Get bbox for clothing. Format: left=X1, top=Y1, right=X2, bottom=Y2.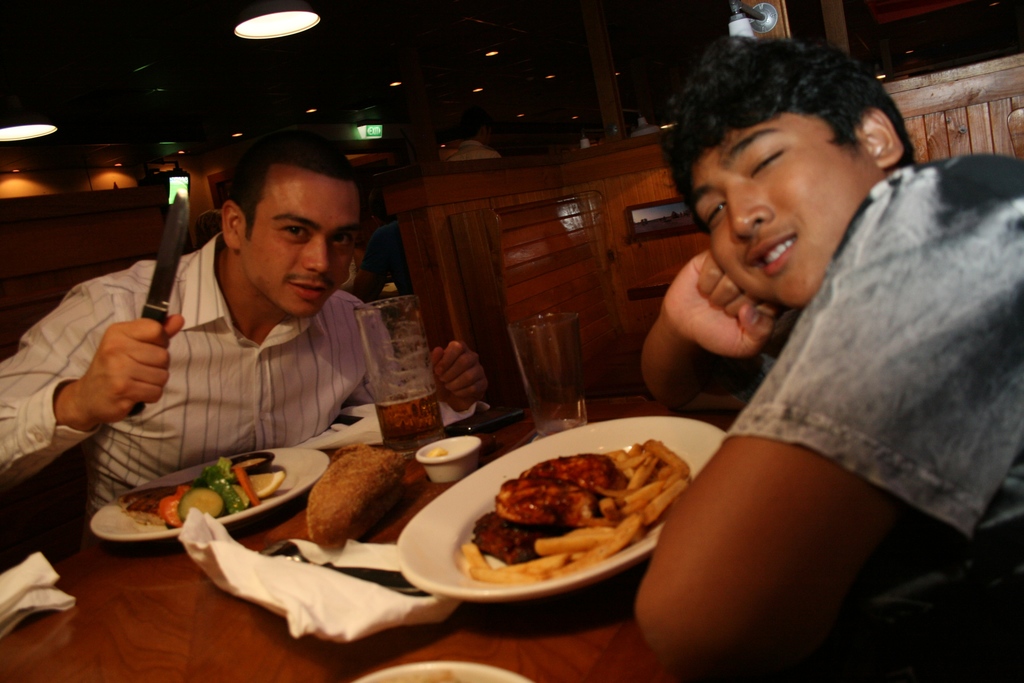
left=667, top=108, right=1005, bottom=600.
